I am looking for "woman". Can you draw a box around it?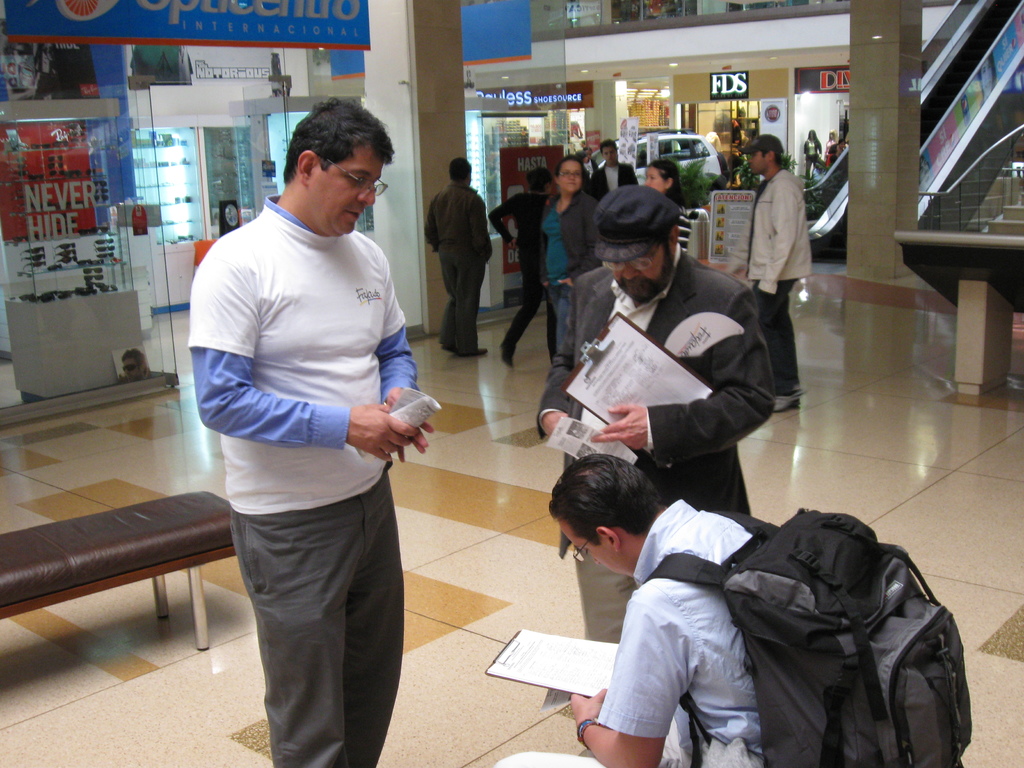
Sure, the bounding box is box(542, 151, 596, 369).
